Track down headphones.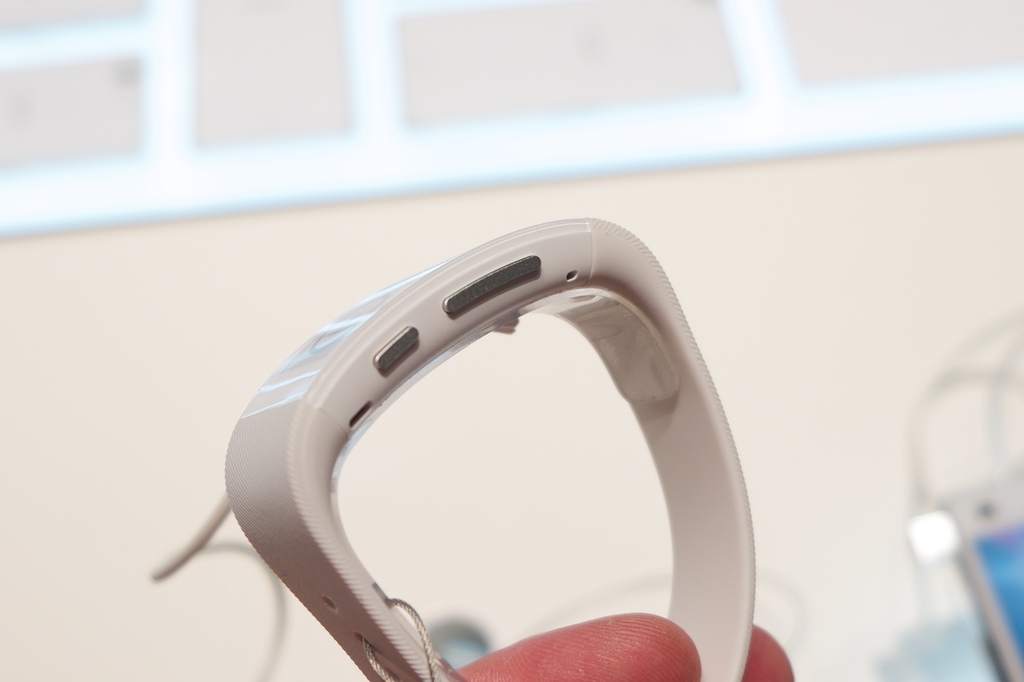
Tracked to bbox=(220, 205, 796, 681).
